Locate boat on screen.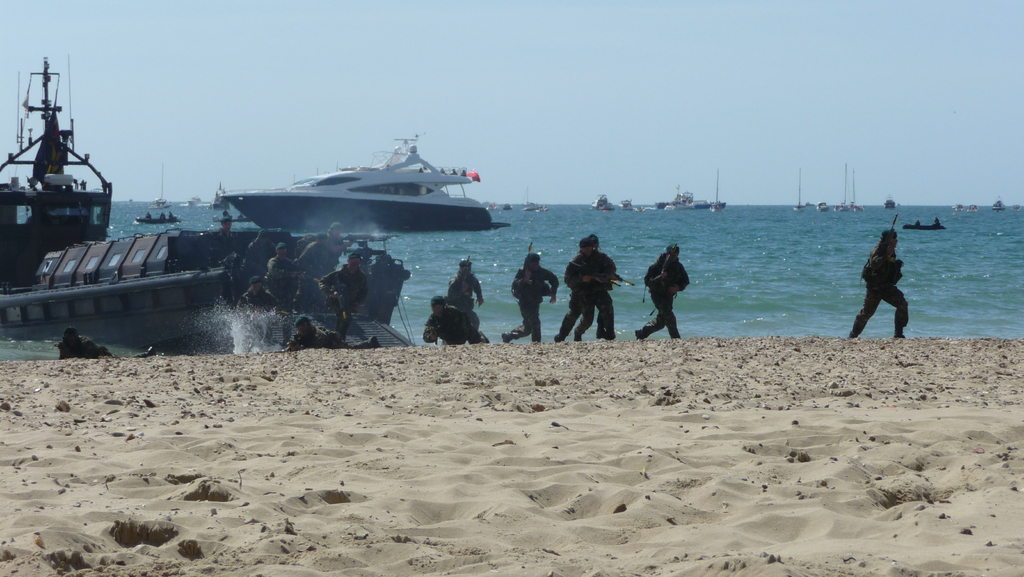
On screen at bbox=(794, 168, 804, 212).
